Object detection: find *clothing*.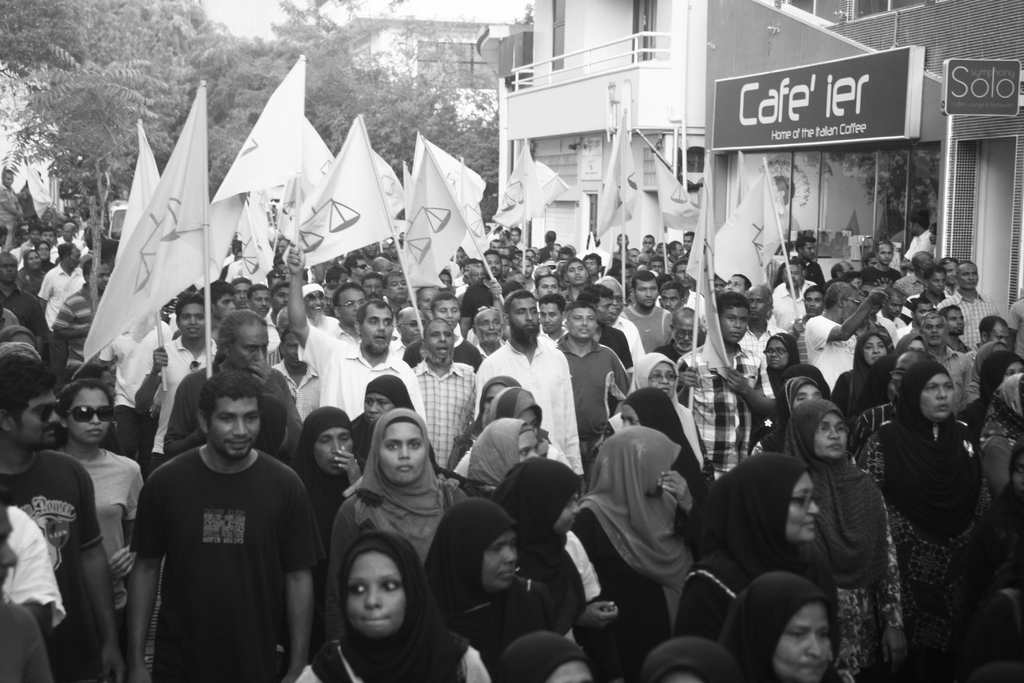
x1=105 y1=333 x2=175 y2=407.
